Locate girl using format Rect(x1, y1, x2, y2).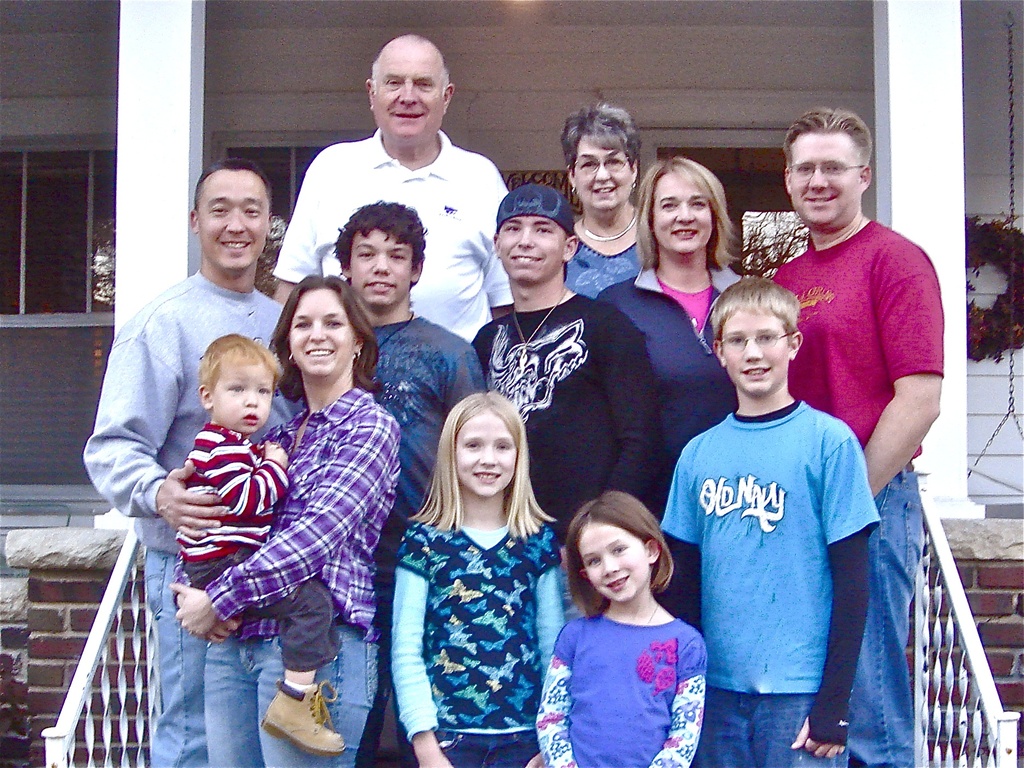
Rect(175, 278, 401, 767).
